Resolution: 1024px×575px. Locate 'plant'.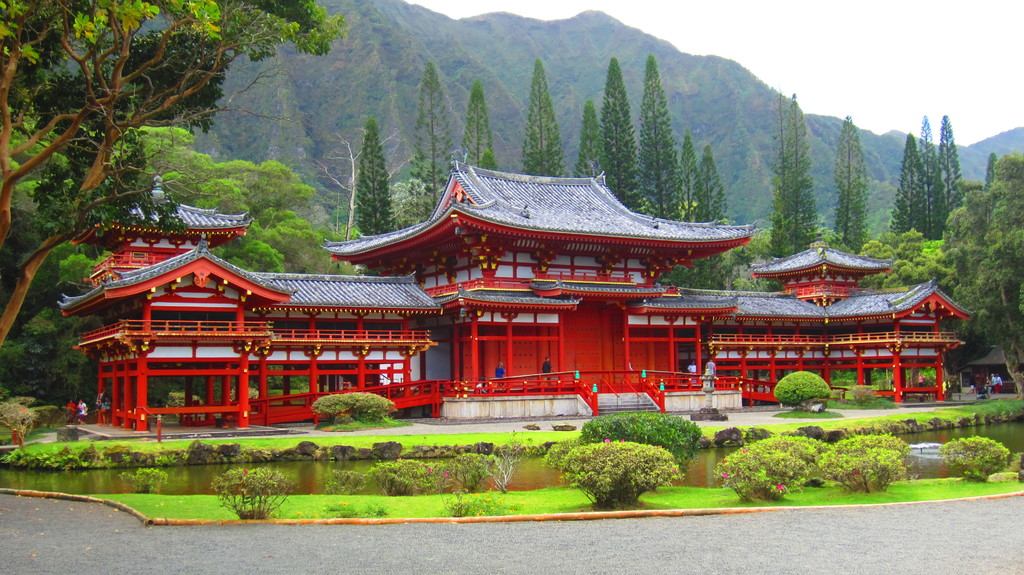
locate(206, 467, 294, 519).
